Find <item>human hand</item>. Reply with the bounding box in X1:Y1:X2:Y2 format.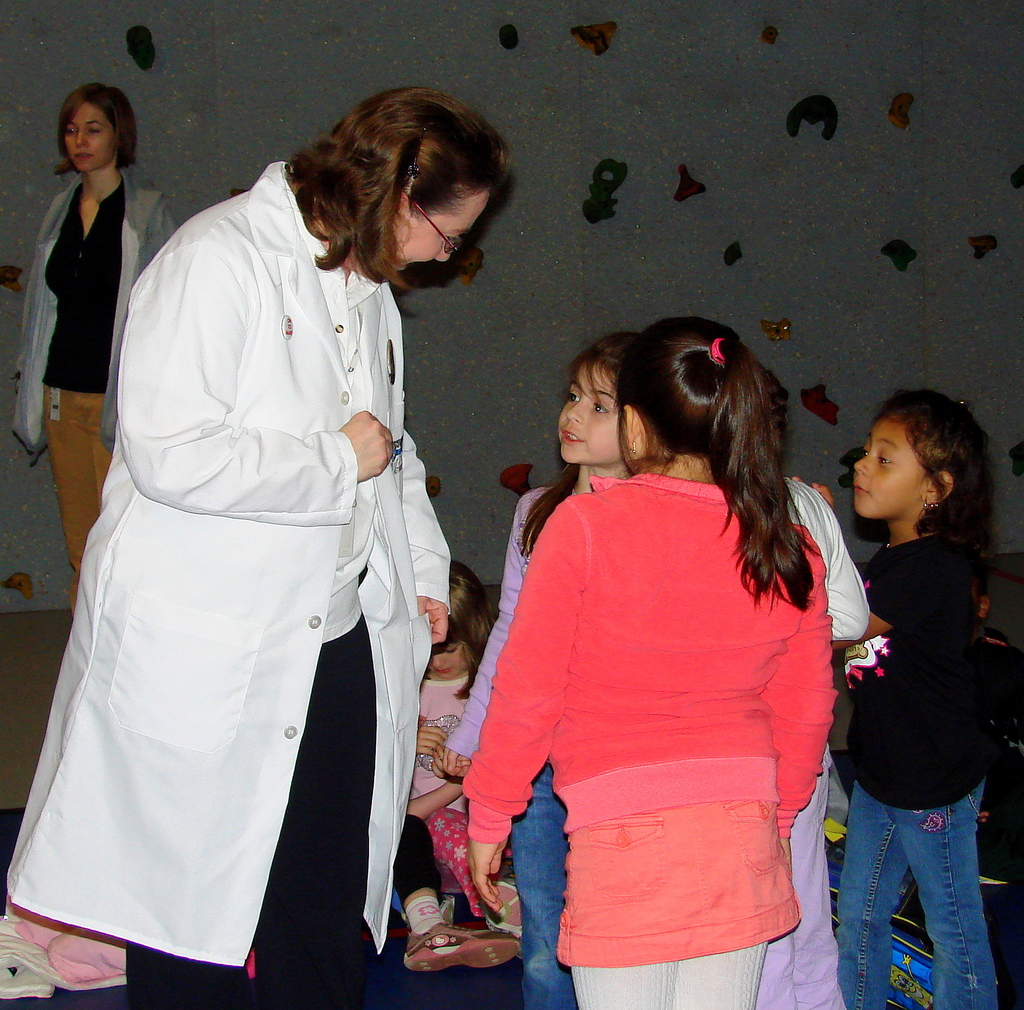
441:747:472:778.
